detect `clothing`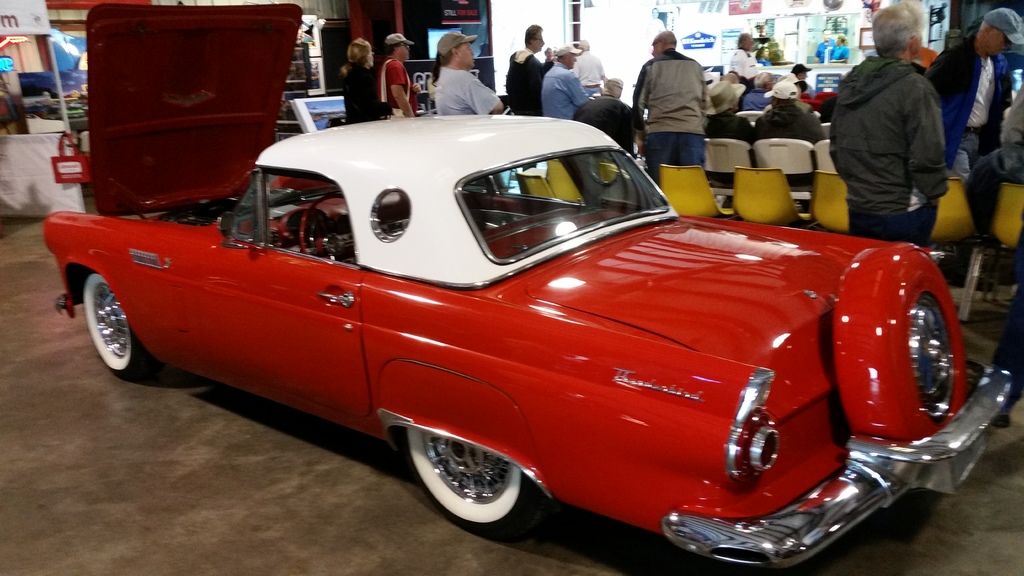
[505, 45, 547, 116]
